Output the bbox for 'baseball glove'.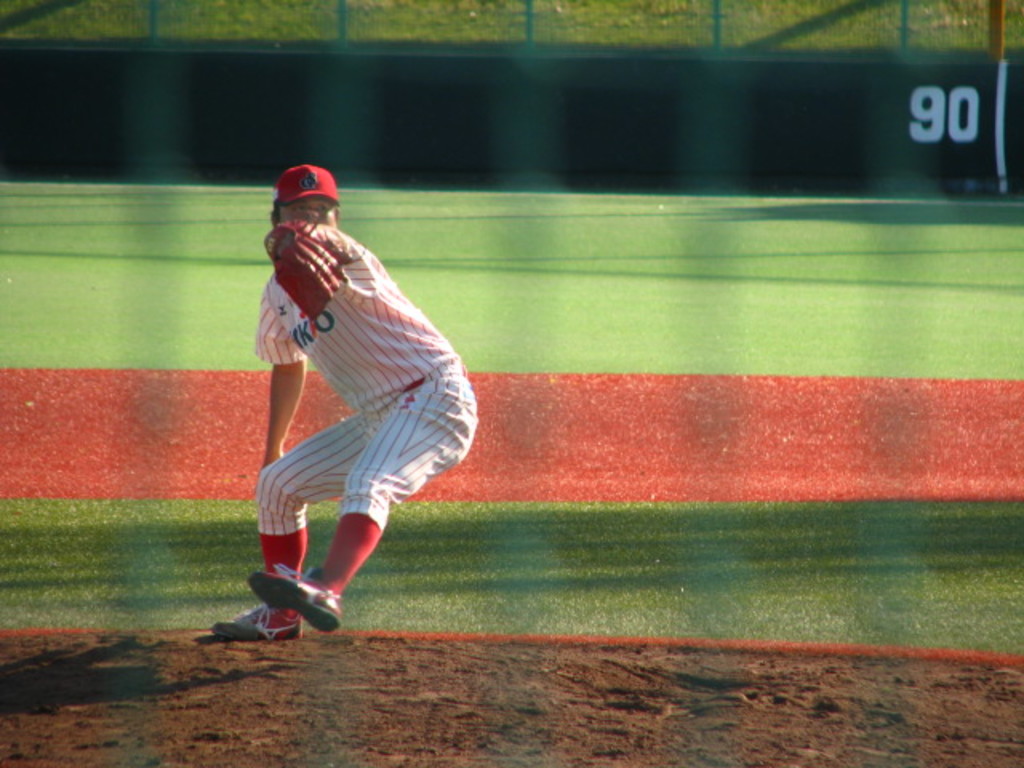
x1=262, y1=213, x2=350, y2=317.
